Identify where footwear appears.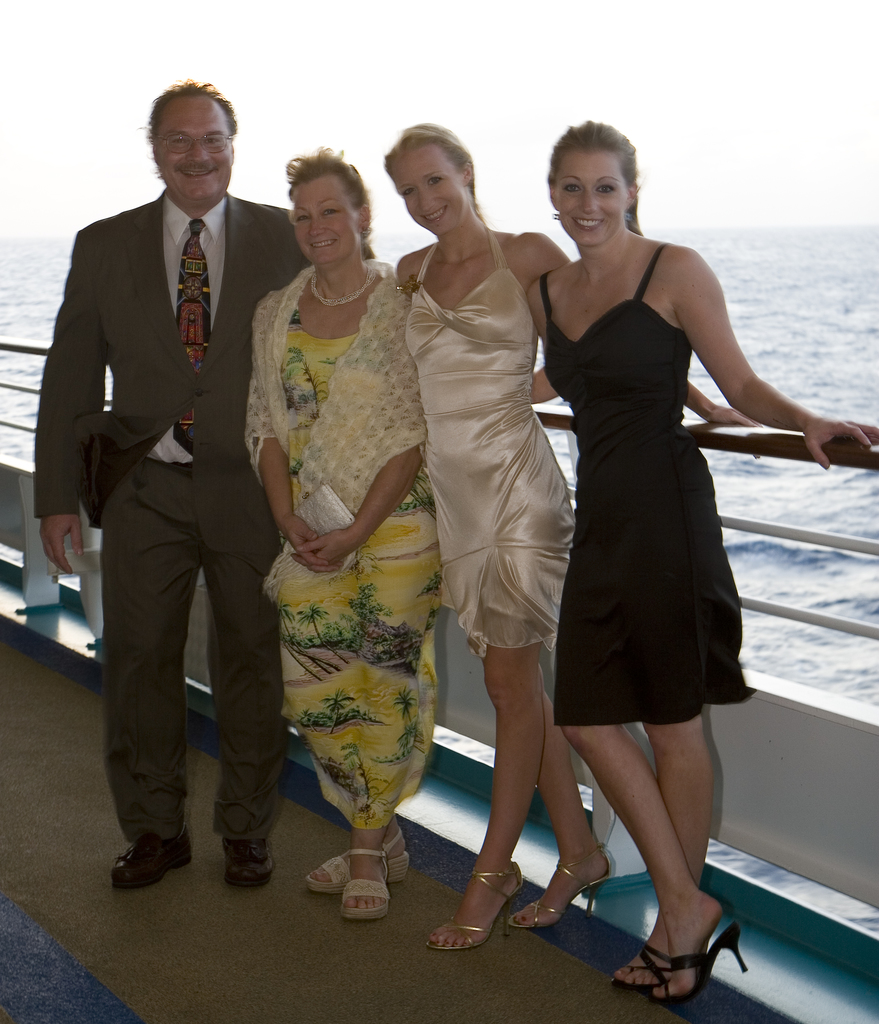
Appears at (113,834,195,886).
